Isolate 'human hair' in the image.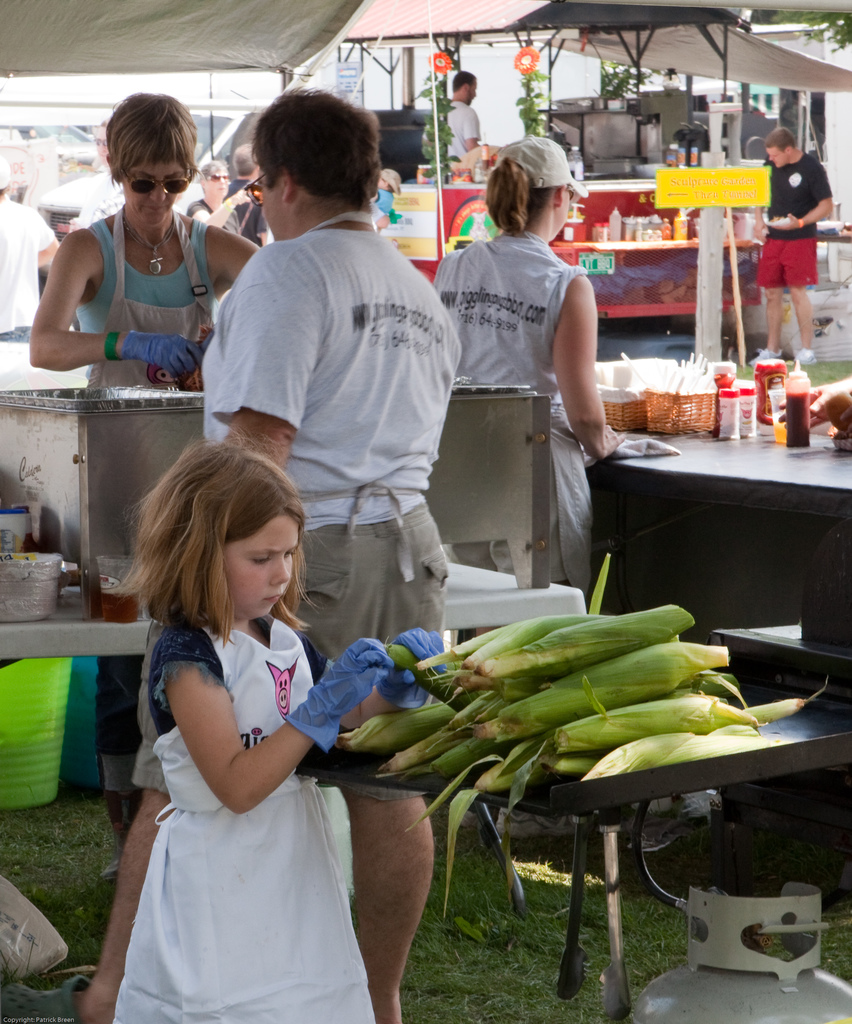
Isolated region: box=[484, 153, 562, 232].
